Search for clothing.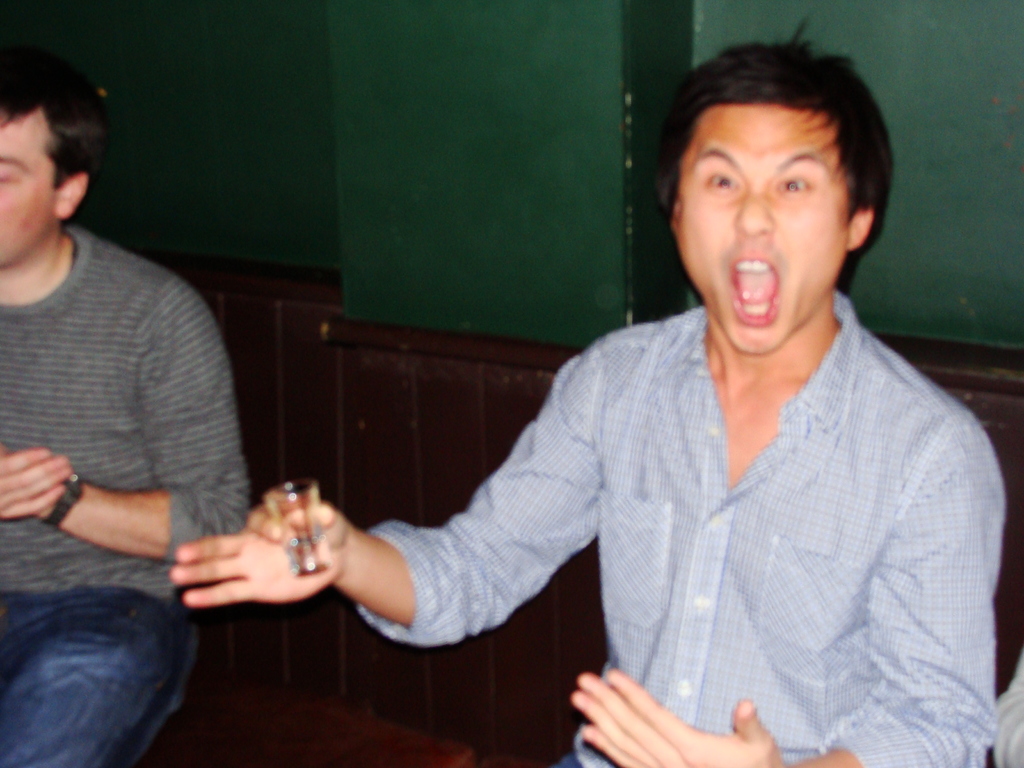
Found at [left=0, top=223, right=258, bottom=767].
